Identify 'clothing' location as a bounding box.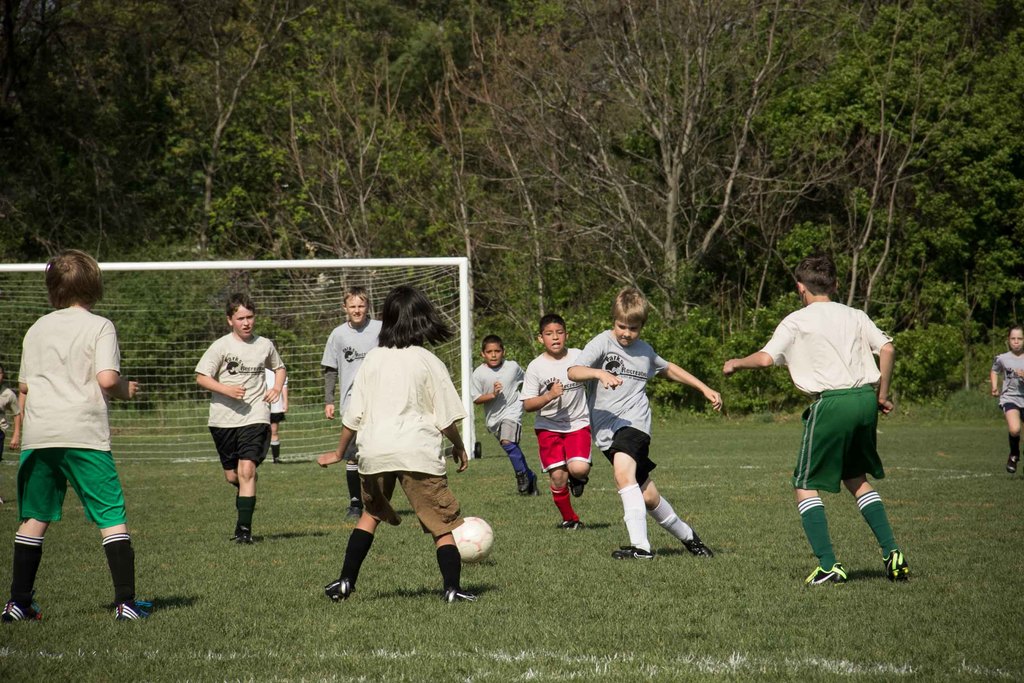
rect(322, 318, 387, 457).
